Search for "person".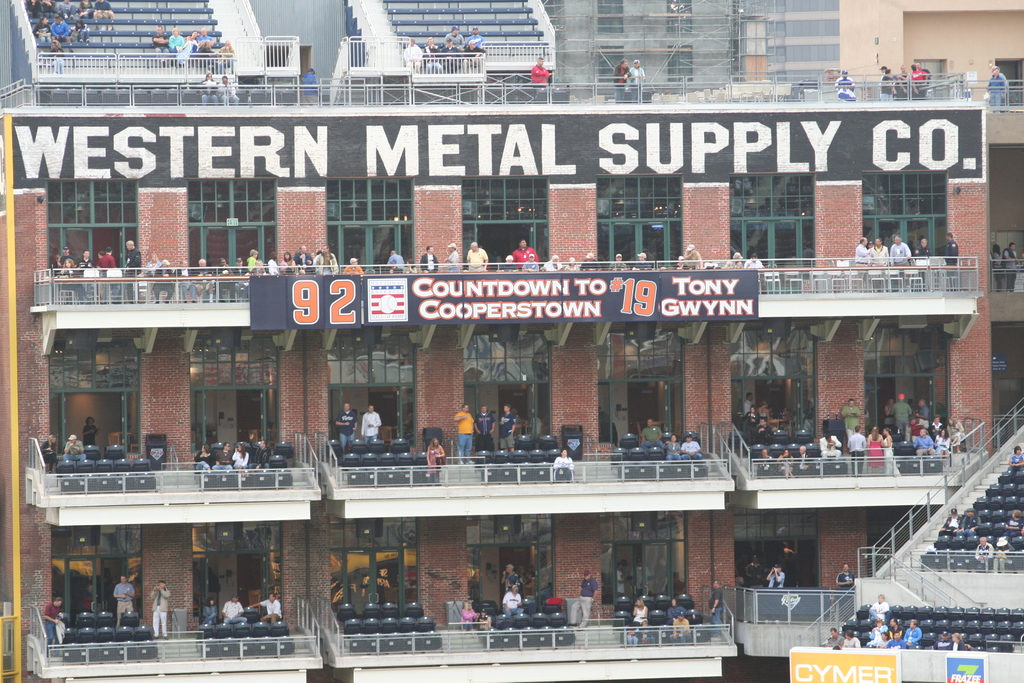
Found at [x1=678, y1=431, x2=703, y2=465].
